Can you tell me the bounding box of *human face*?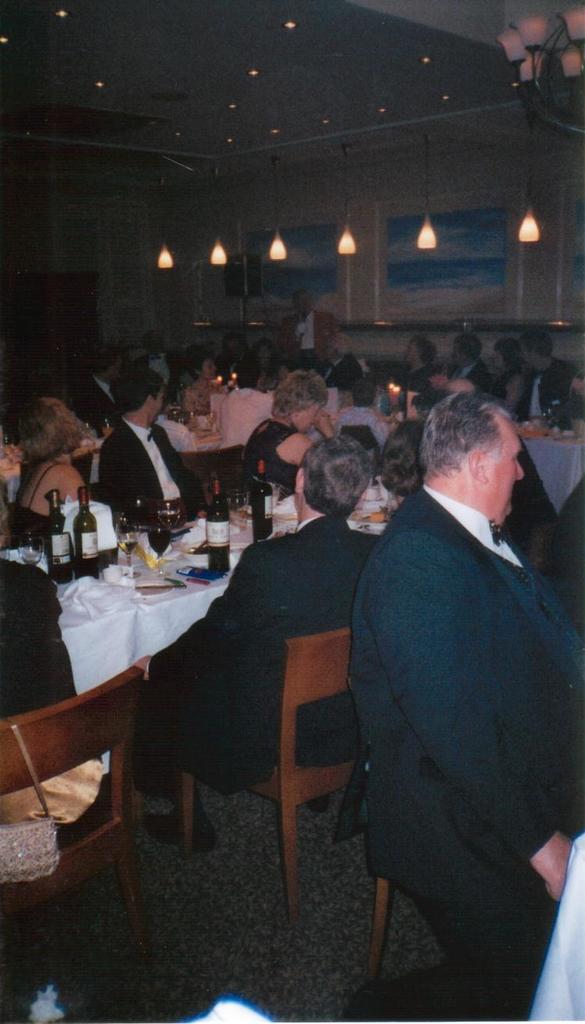
region(301, 397, 329, 437).
